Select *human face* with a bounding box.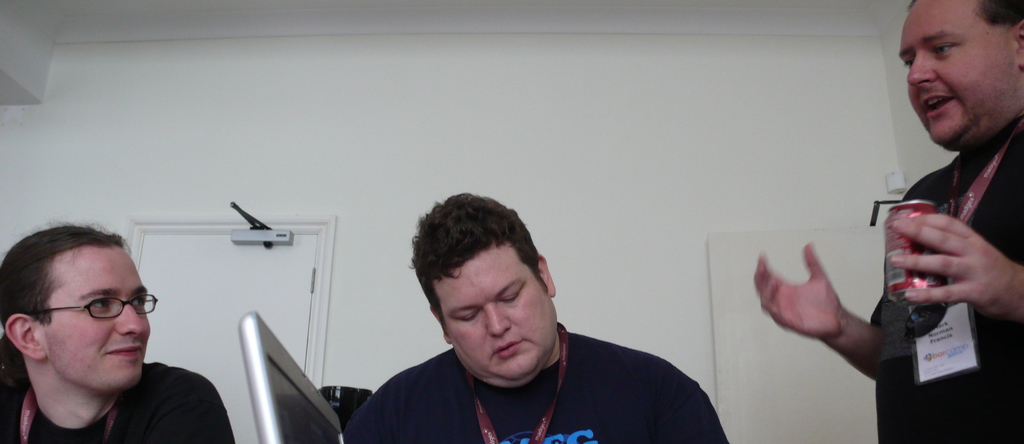
locate(899, 0, 1021, 146).
